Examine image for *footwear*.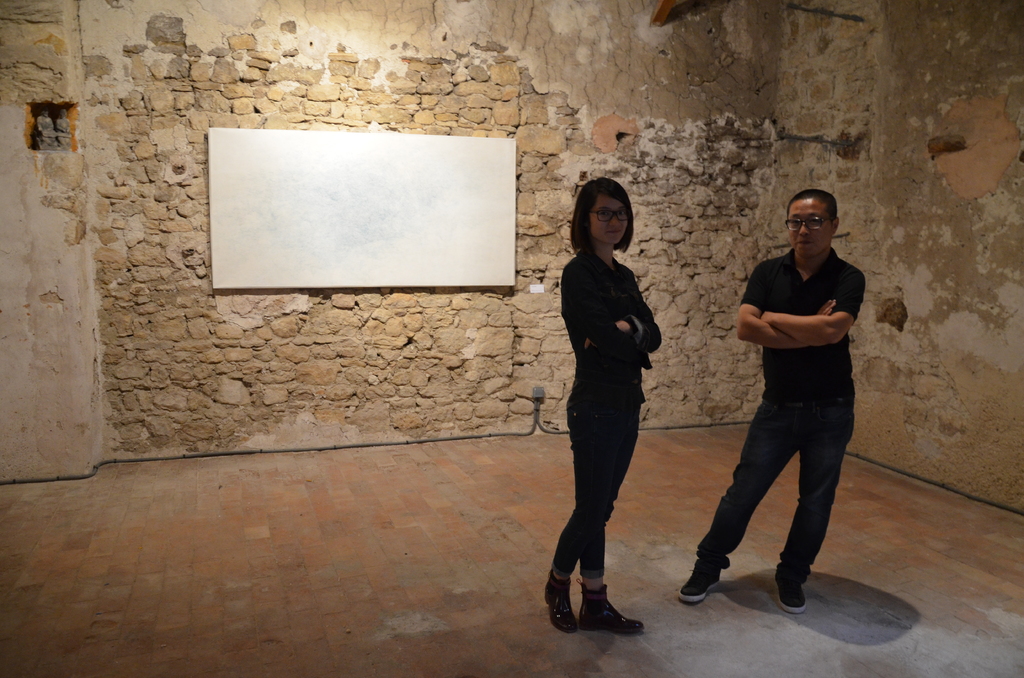
Examination result: [x1=580, y1=584, x2=644, y2=634].
